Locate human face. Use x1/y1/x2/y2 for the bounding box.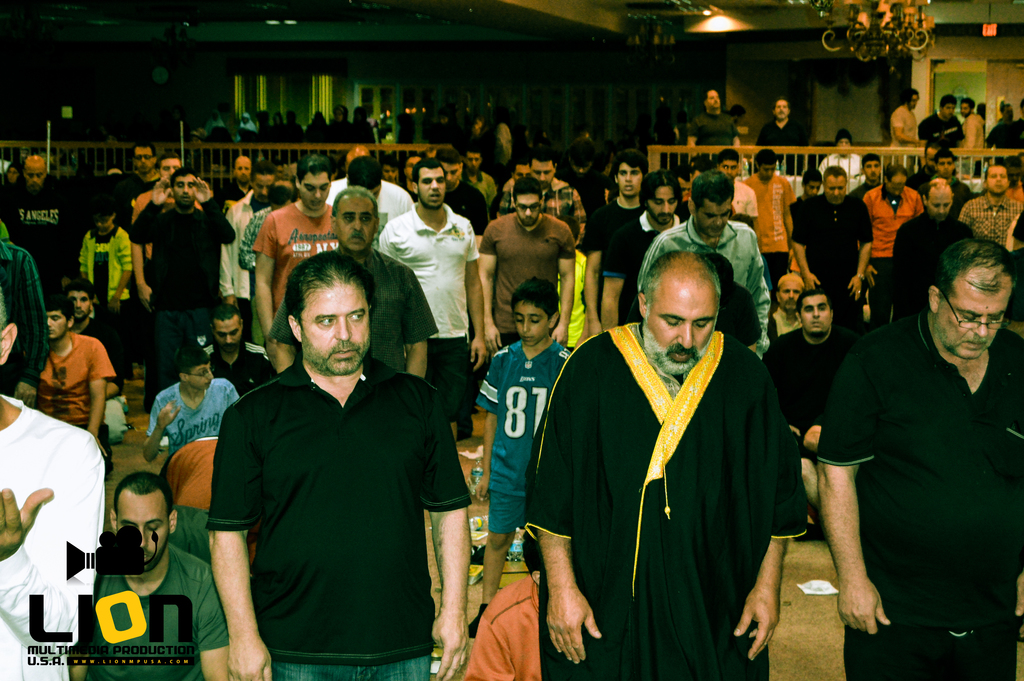
215/320/240/350.
